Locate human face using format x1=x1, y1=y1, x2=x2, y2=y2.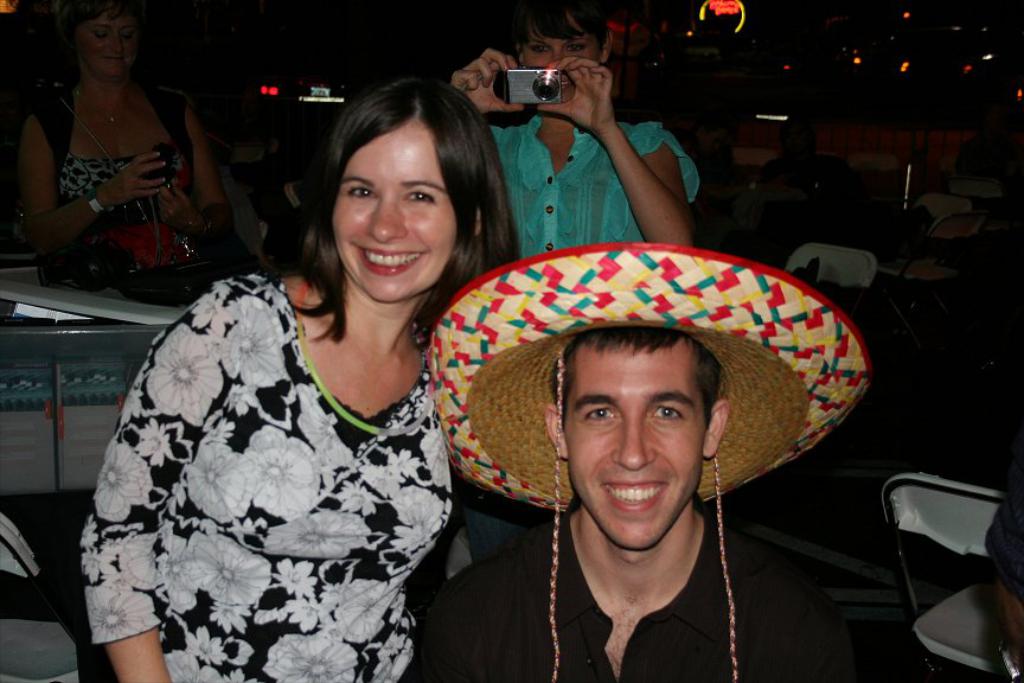
x1=75, y1=13, x2=141, y2=87.
